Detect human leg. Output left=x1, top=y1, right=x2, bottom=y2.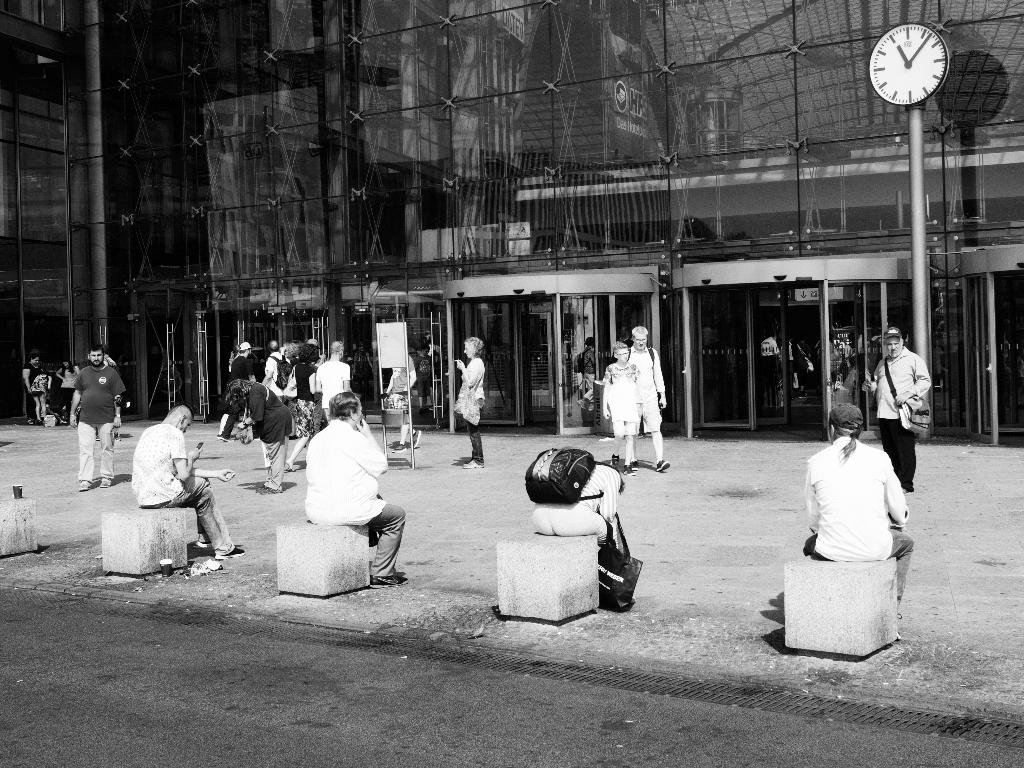
left=79, top=423, right=99, bottom=495.
